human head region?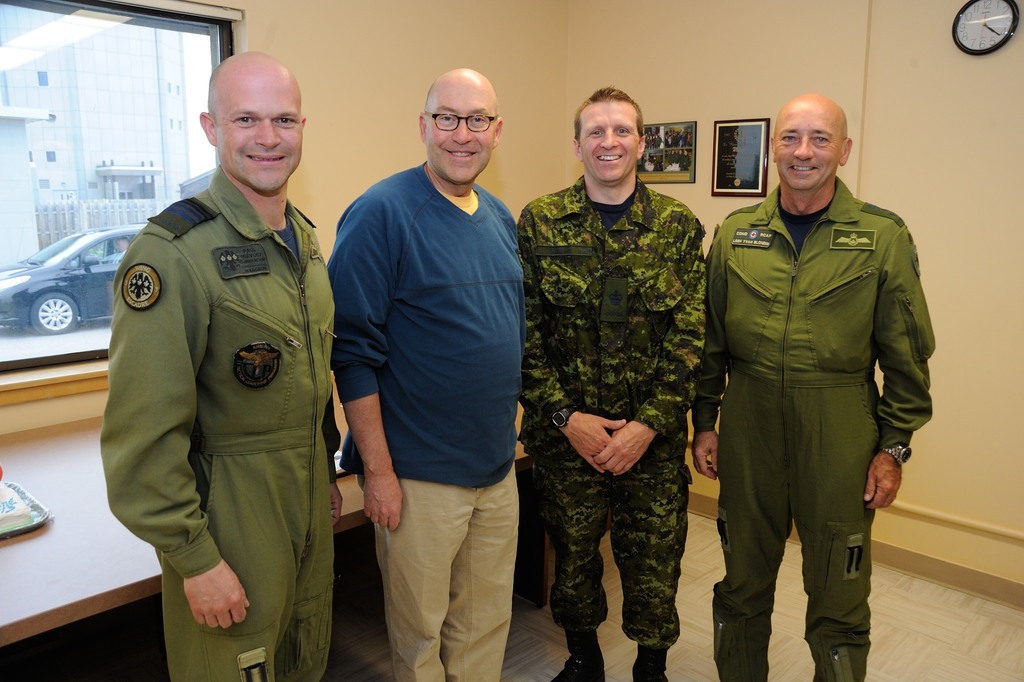
571/87/646/183
